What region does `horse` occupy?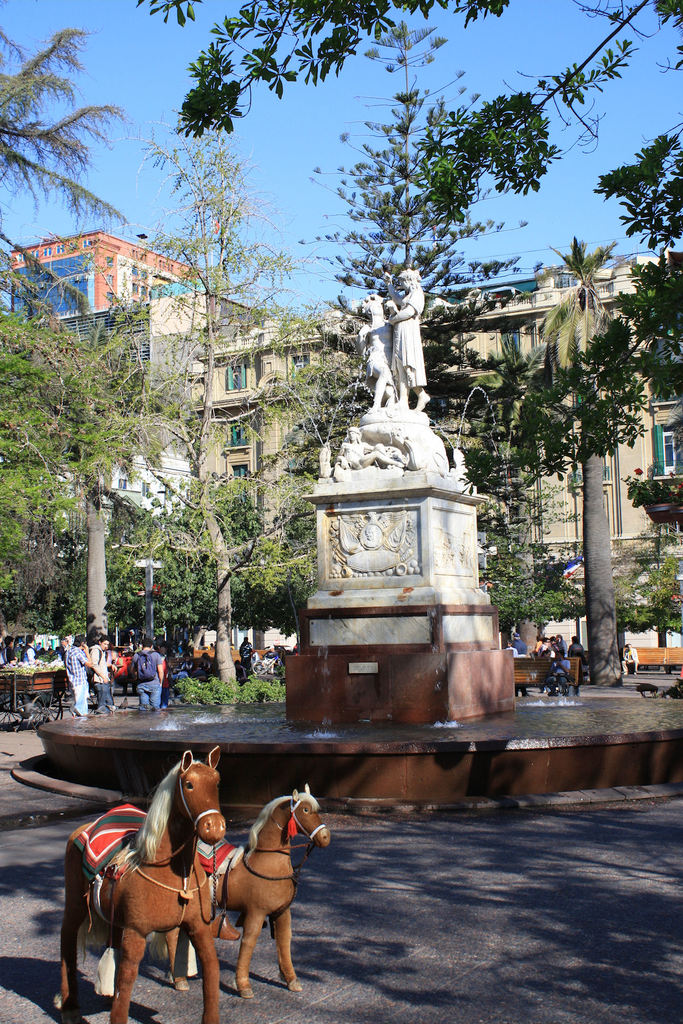
<box>57,742,226,1023</box>.
